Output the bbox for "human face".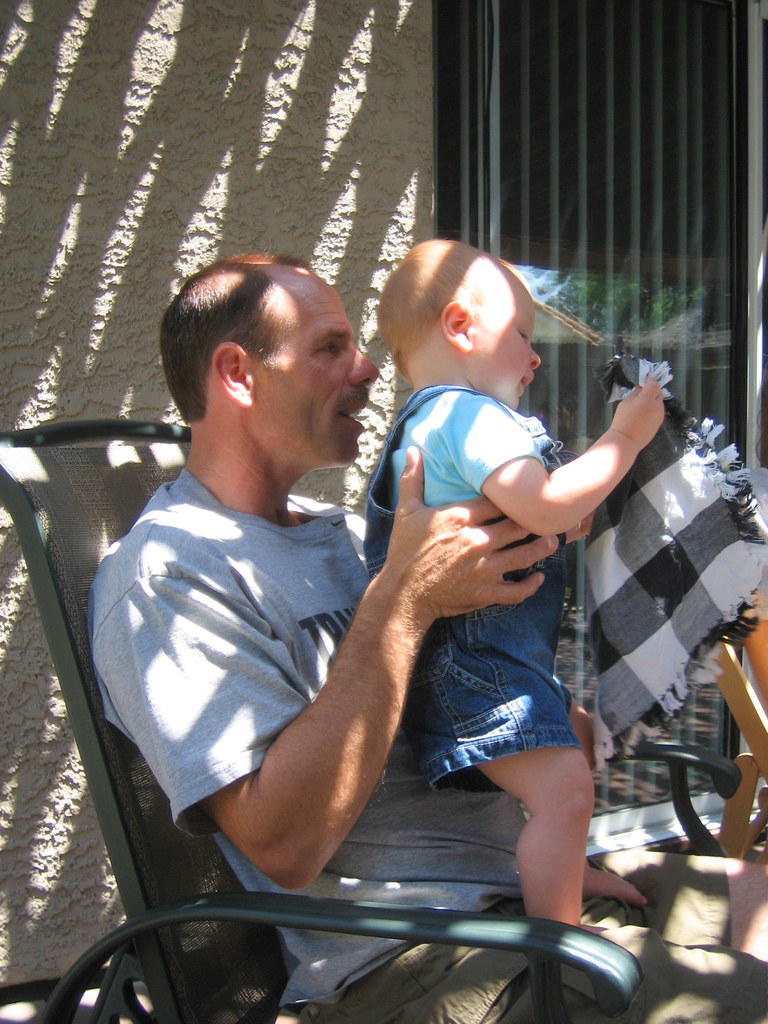
472, 271, 544, 412.
